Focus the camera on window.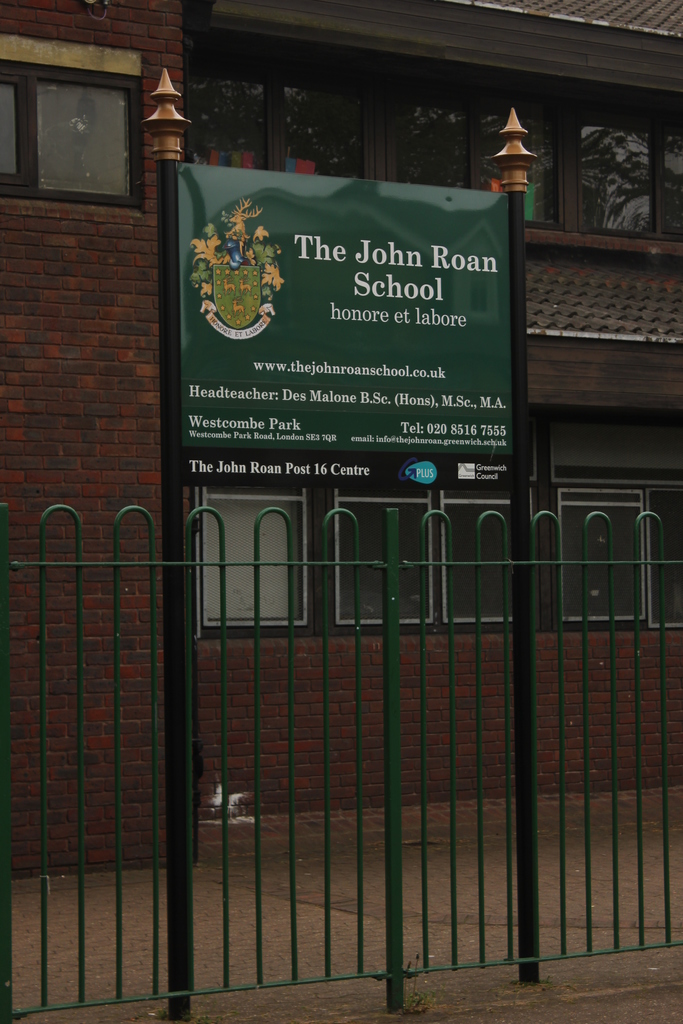
Focus region: crop(190, 37, 682, 244).
